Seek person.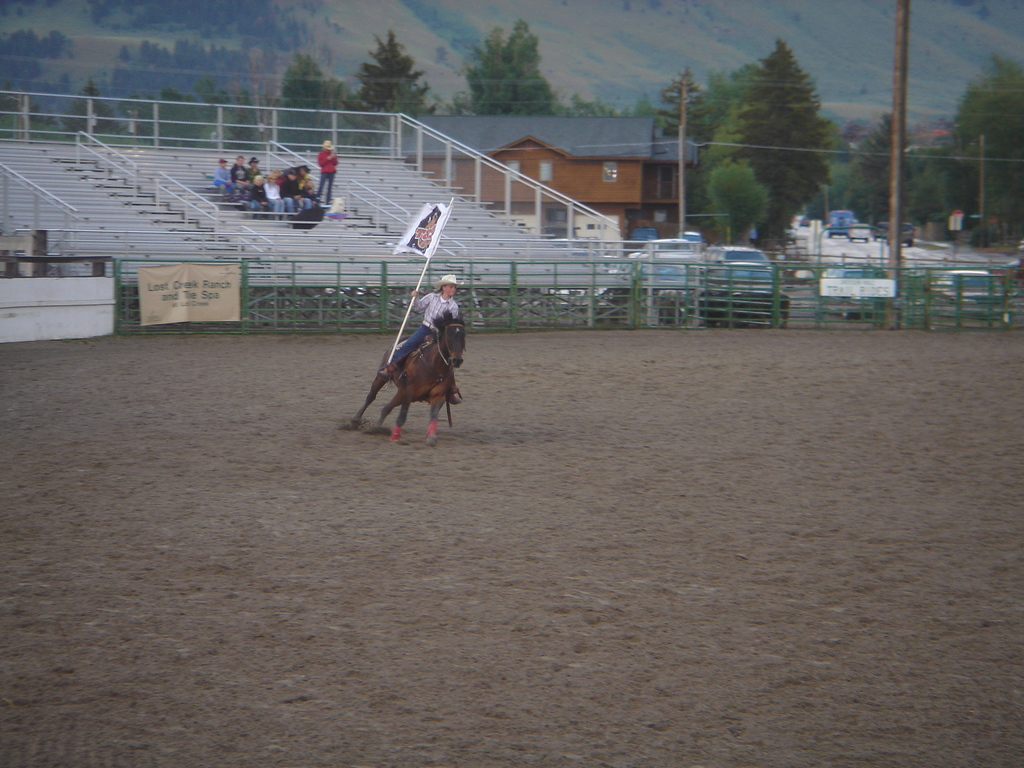
{"x1": 378, "y1": 273, "x2": 461, "y2": 381}.
